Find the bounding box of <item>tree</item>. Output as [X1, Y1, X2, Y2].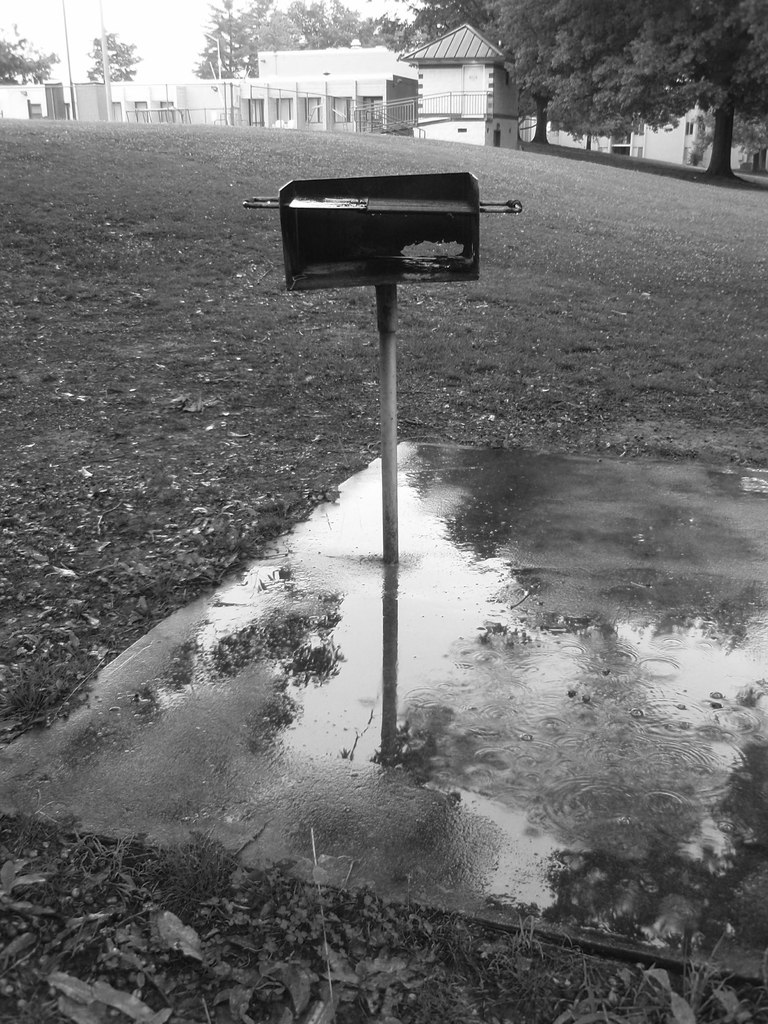
[557, 0, 665, 132].
